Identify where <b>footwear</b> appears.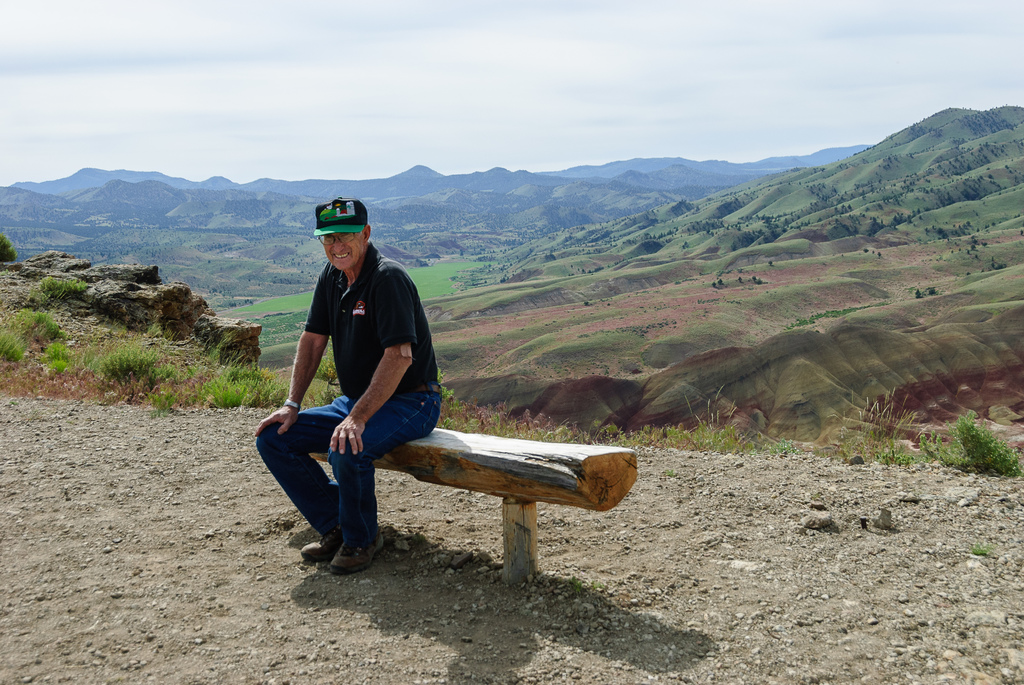
Appears at bbox=(298, 539, 335, 563).
